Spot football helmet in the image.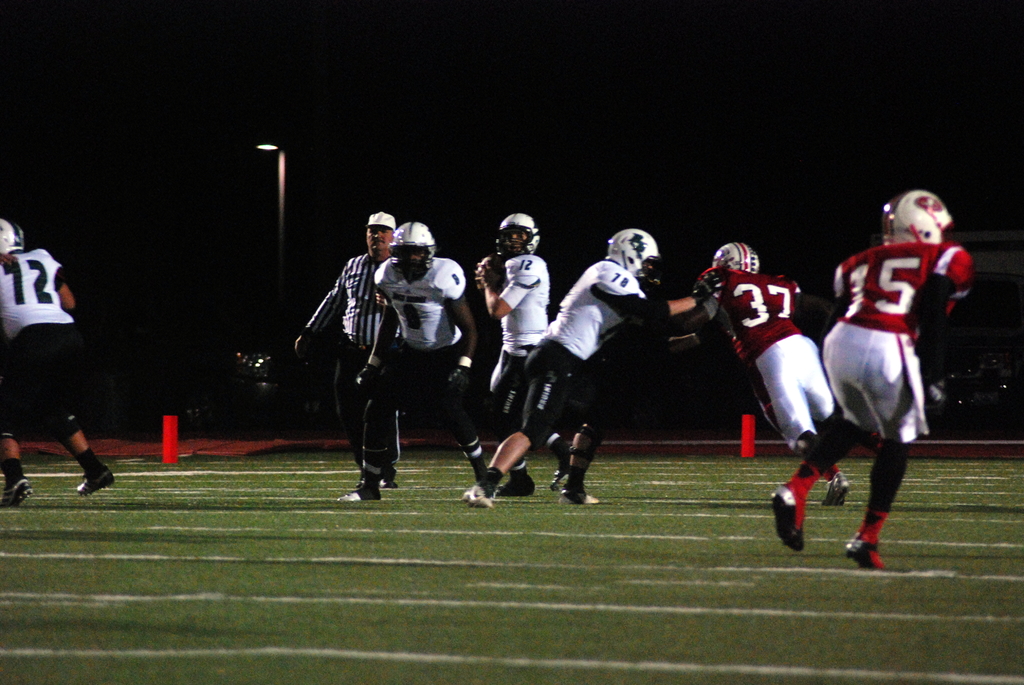
football helmet found at <box>714,242,760,276</box>.
